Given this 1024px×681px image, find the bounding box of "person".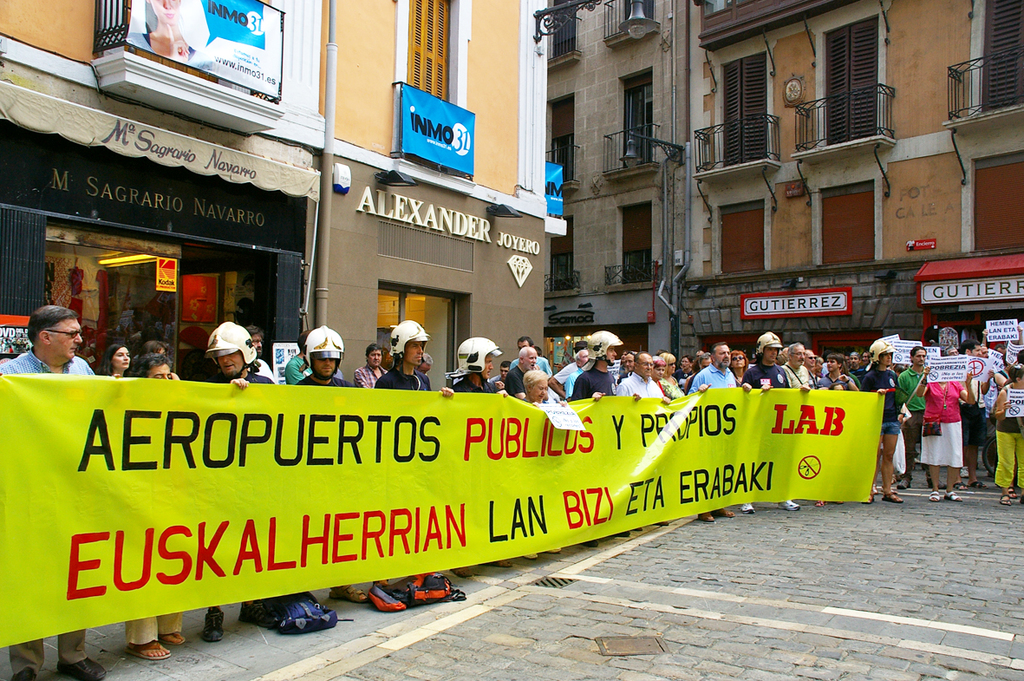
{"x1": 373, "y1": 307, "x2": 475, "y2": 593}.
